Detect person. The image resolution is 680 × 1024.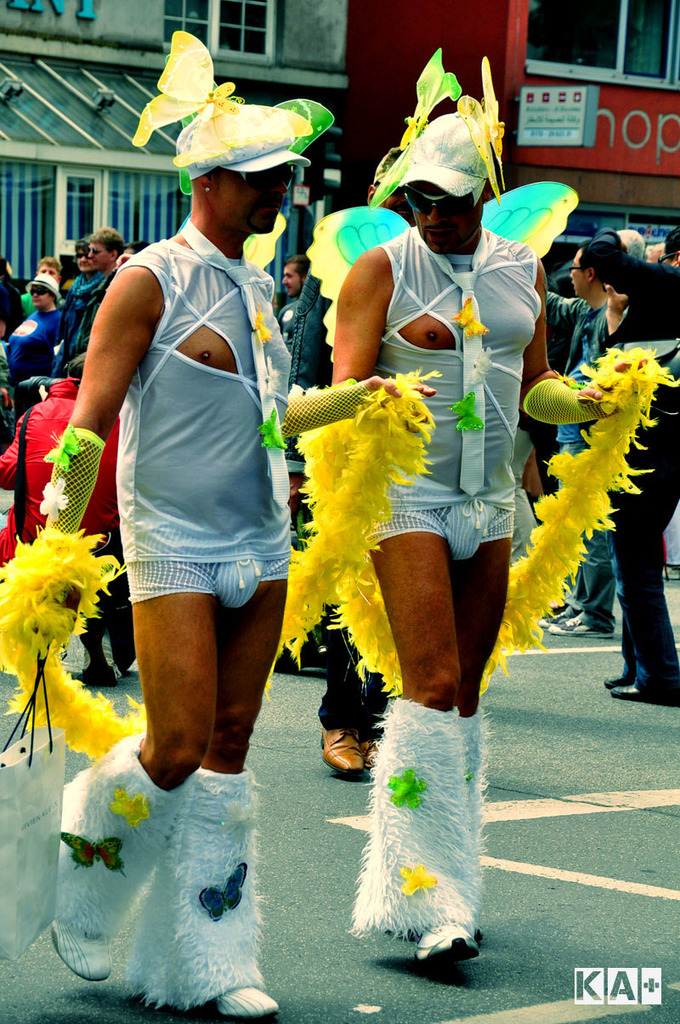
Rect(340, 88, 559, 765).
